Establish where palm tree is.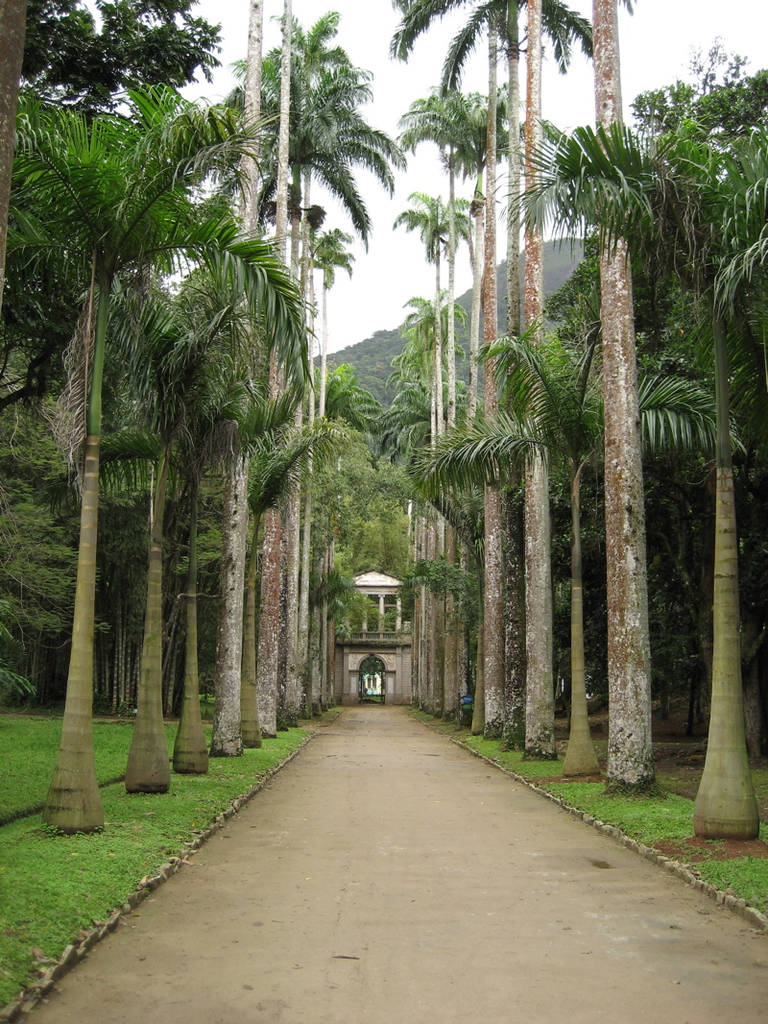
Established at x1=300, y1=360, x2=379, y2=648.
